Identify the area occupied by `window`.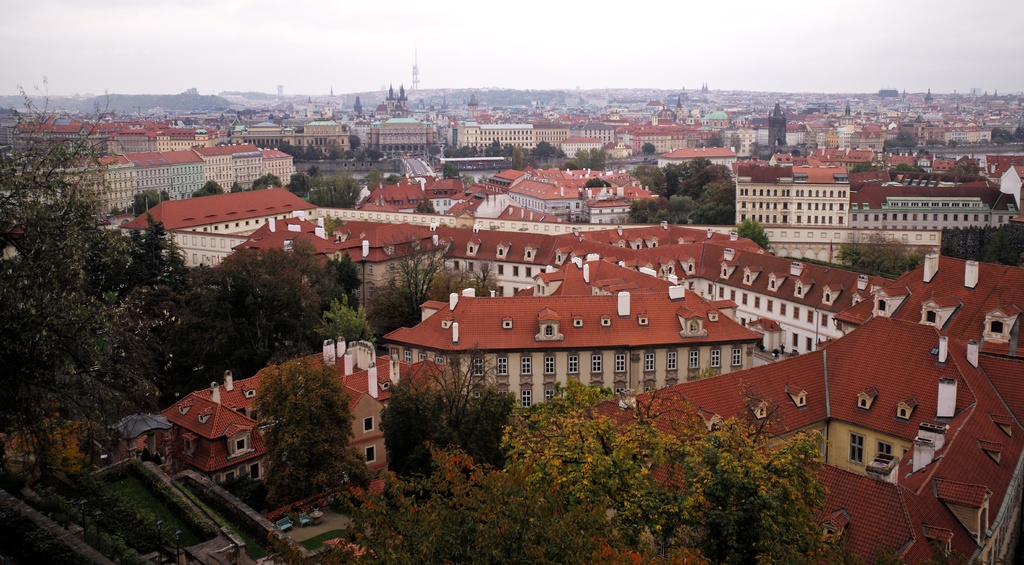
Area: bbox=(524, 266, 531, 278).
